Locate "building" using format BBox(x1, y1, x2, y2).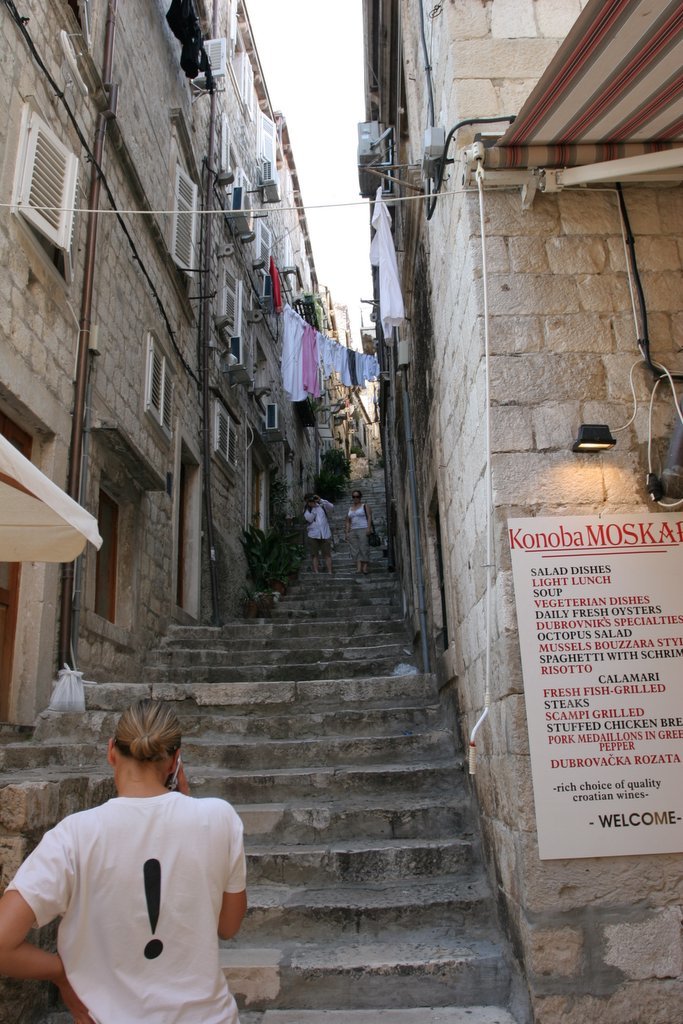
BBox(355, 0, 682, 1023).
